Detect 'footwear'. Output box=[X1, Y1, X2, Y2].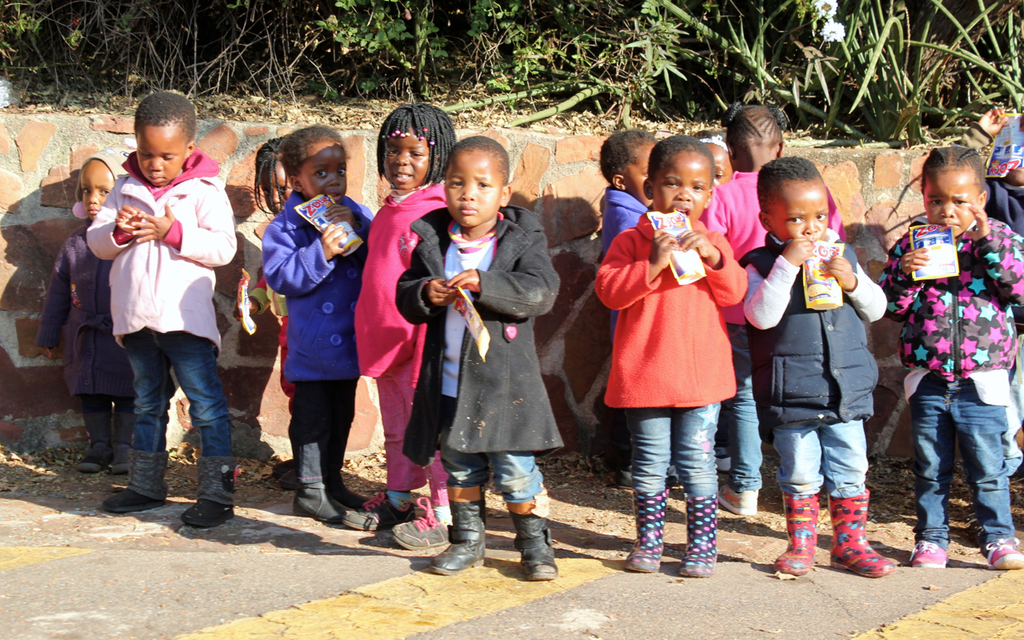
box=[774, 492, 821, 572].
